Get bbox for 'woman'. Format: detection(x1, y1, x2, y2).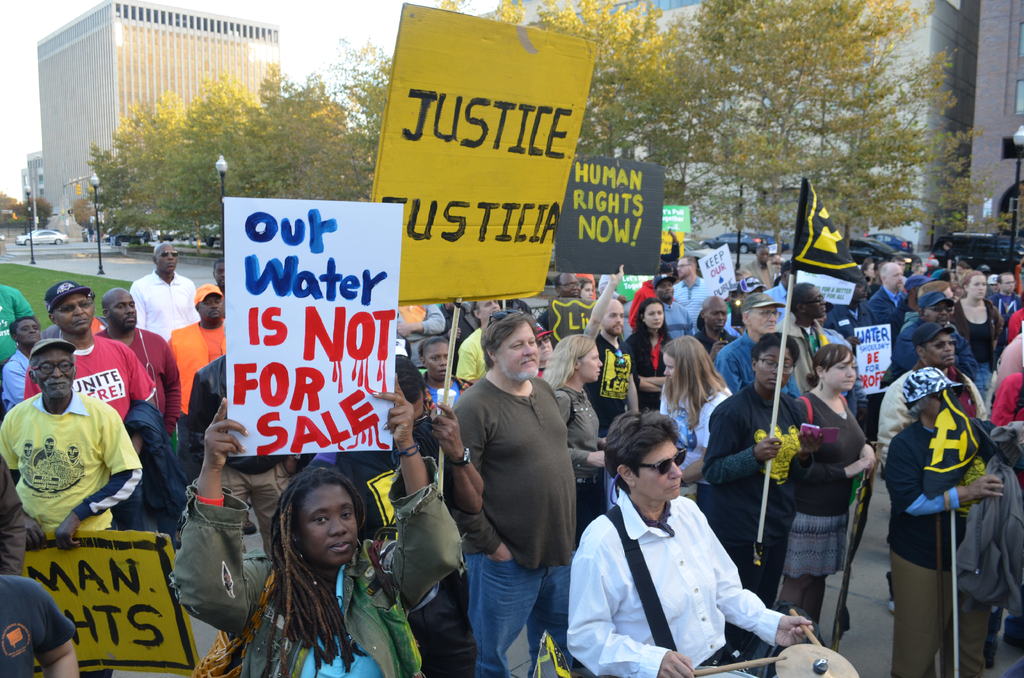
detection(887, 368, 1023, 677).
